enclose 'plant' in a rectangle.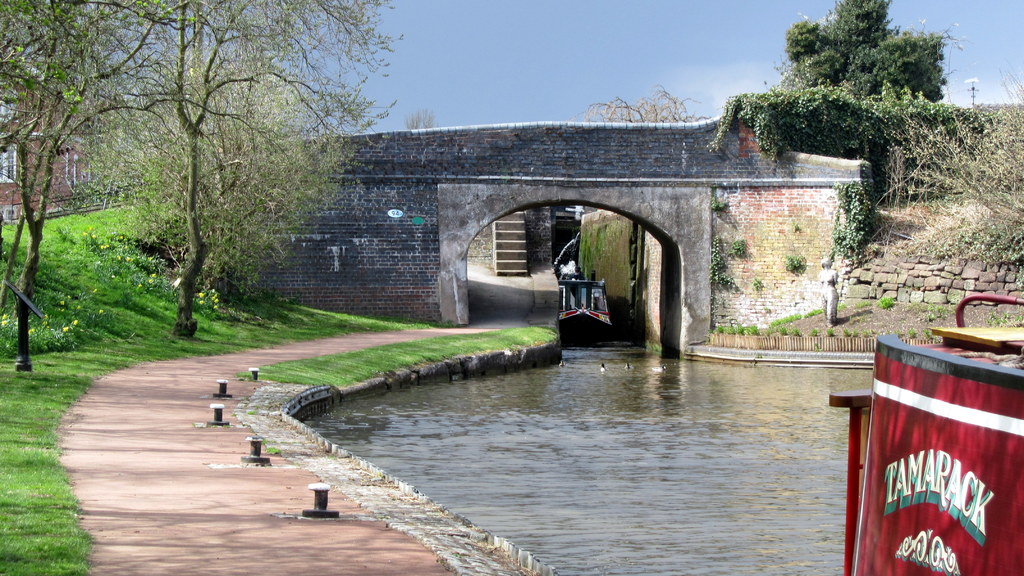
BBox(712, 196, 729, 214).
